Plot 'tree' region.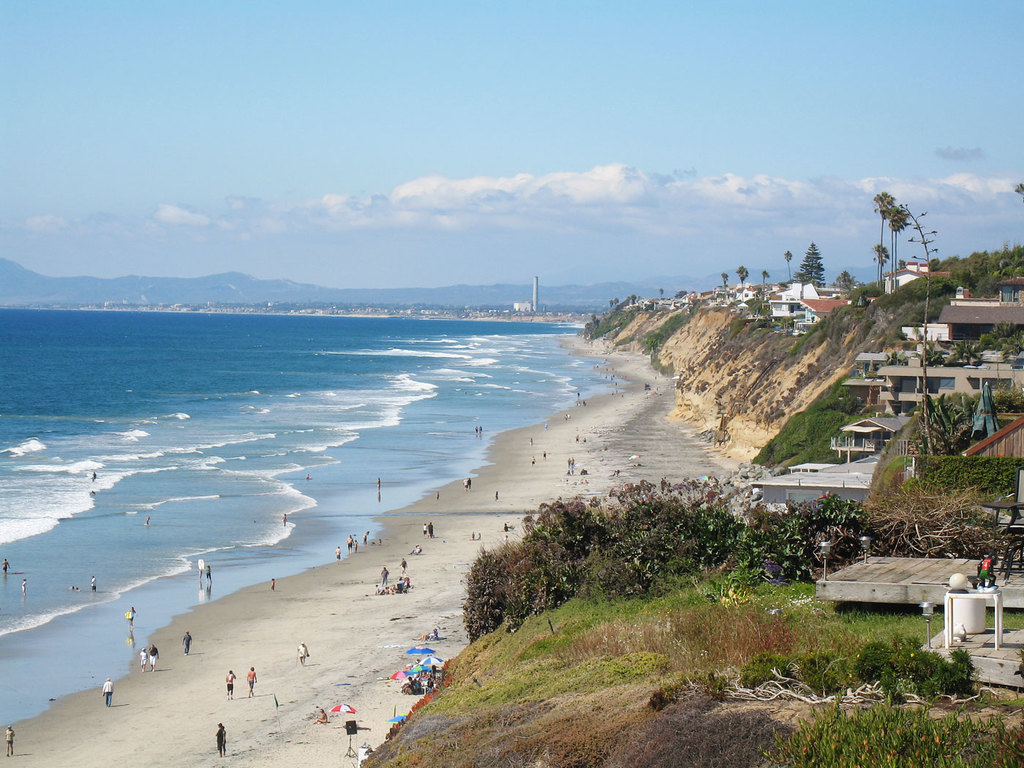
Plotted at pyautogui.locateOnScreen(720, 271, 729, 297).
